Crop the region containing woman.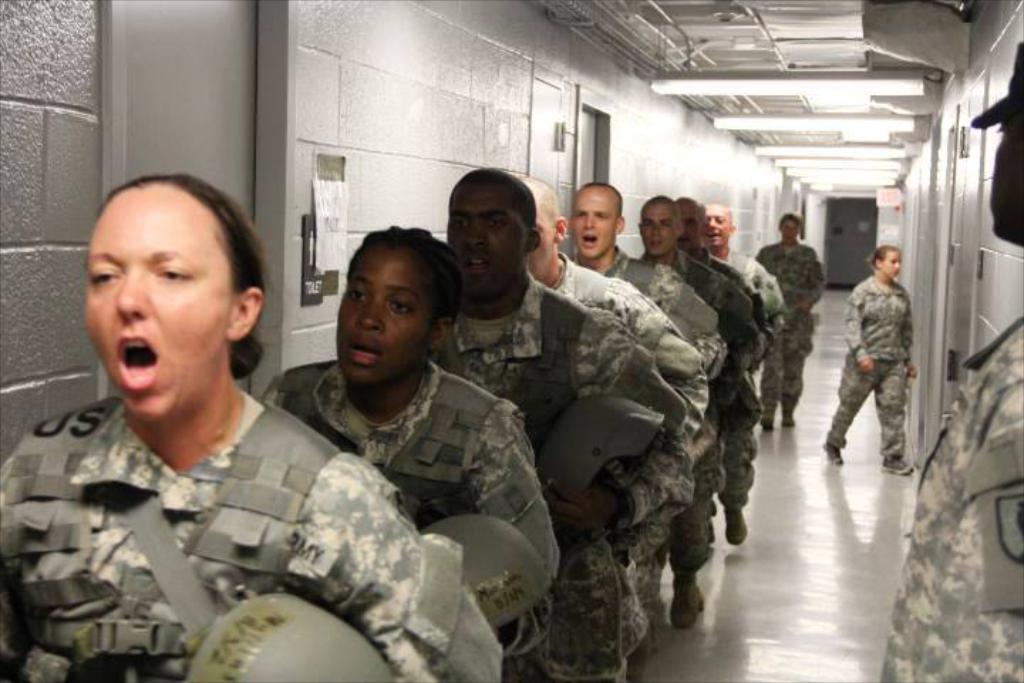
Crop region: select_region(822, 245, 919, 477).
